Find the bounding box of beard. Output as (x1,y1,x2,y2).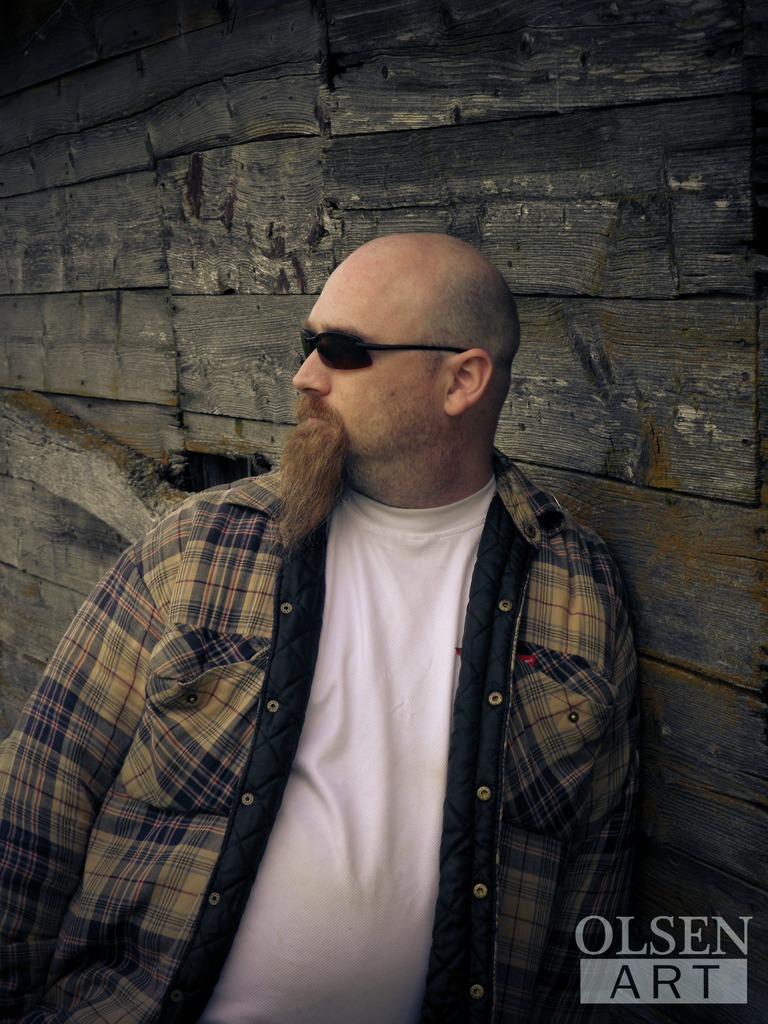
(278,393,353,549).
